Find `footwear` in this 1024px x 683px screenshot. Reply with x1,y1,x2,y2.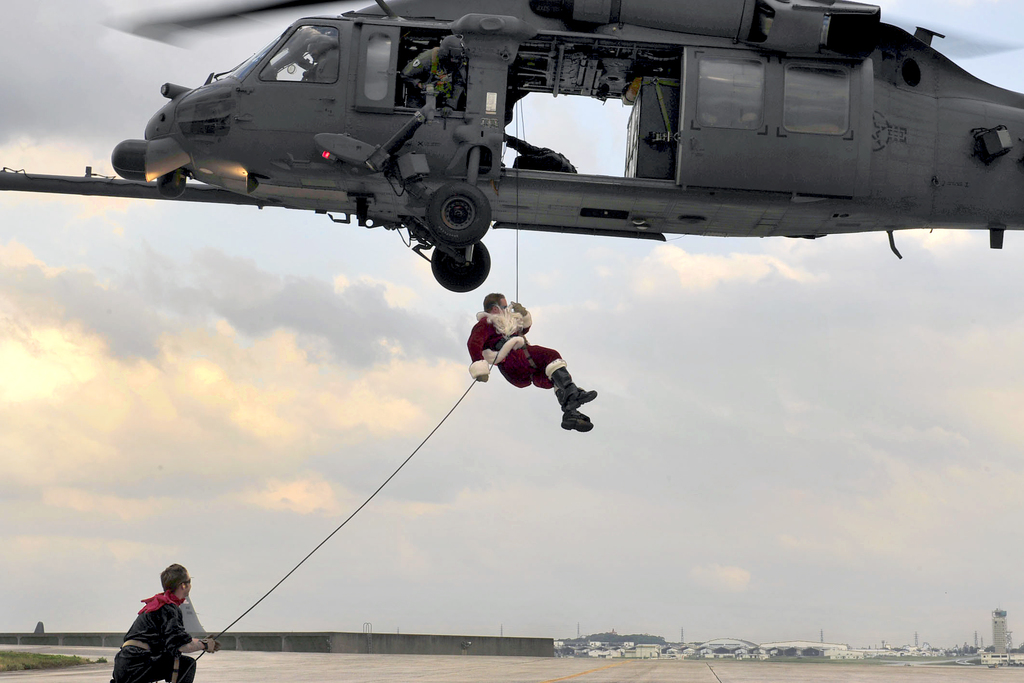
559,366,607,409.
